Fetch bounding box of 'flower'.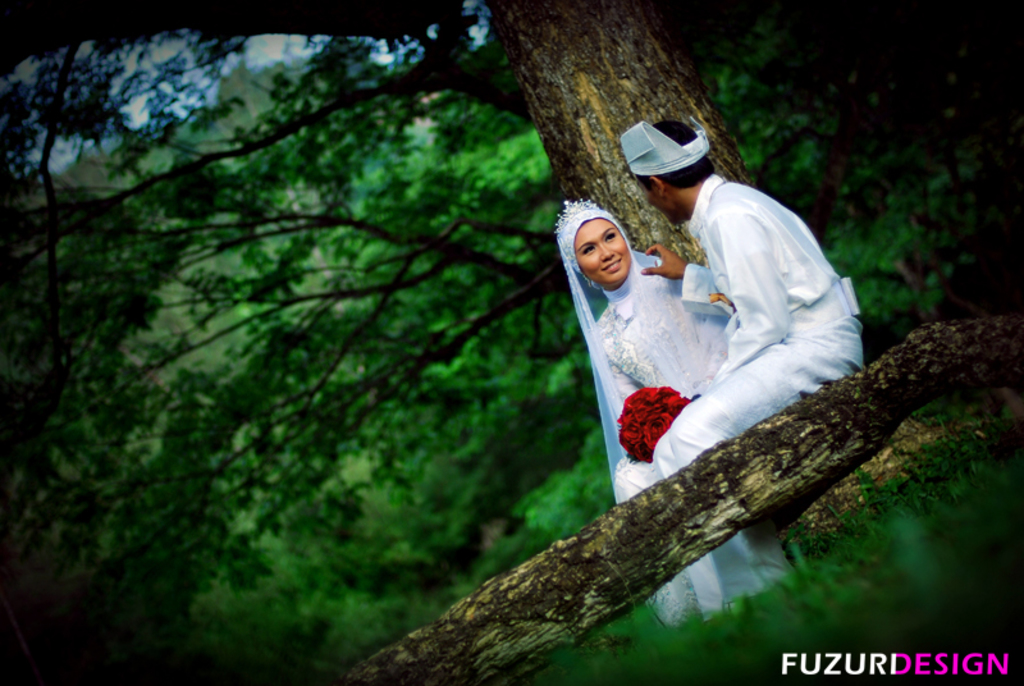
Bbox: region(646, 417, 671, 443).
